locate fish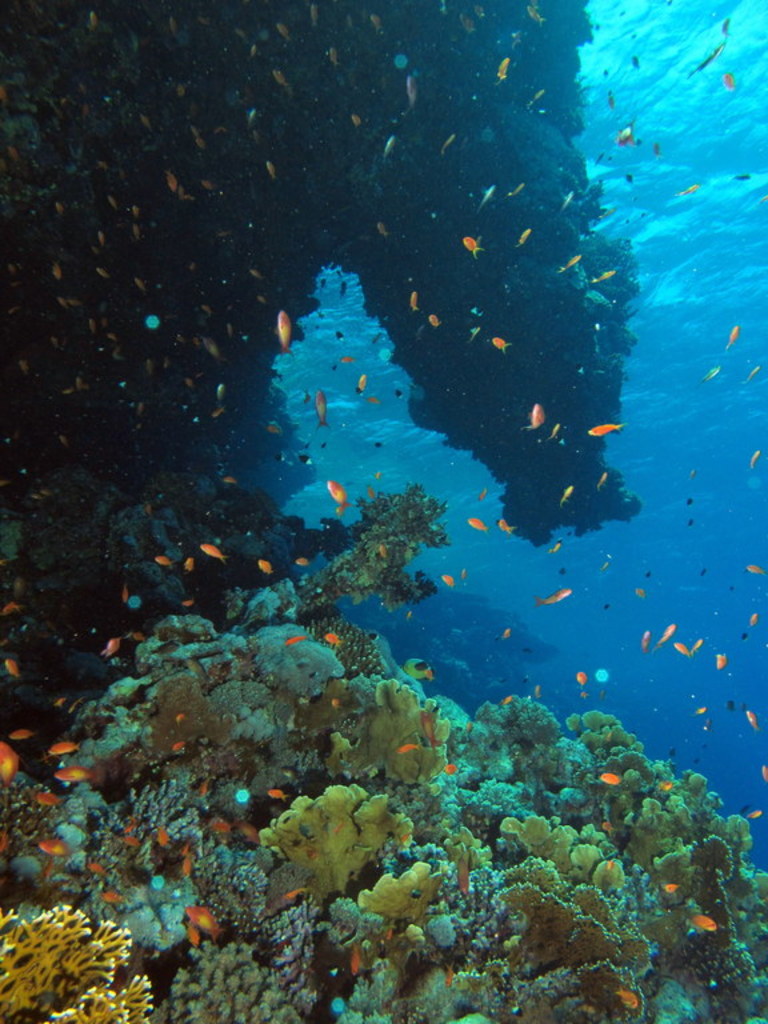
(668,880,679,896)
